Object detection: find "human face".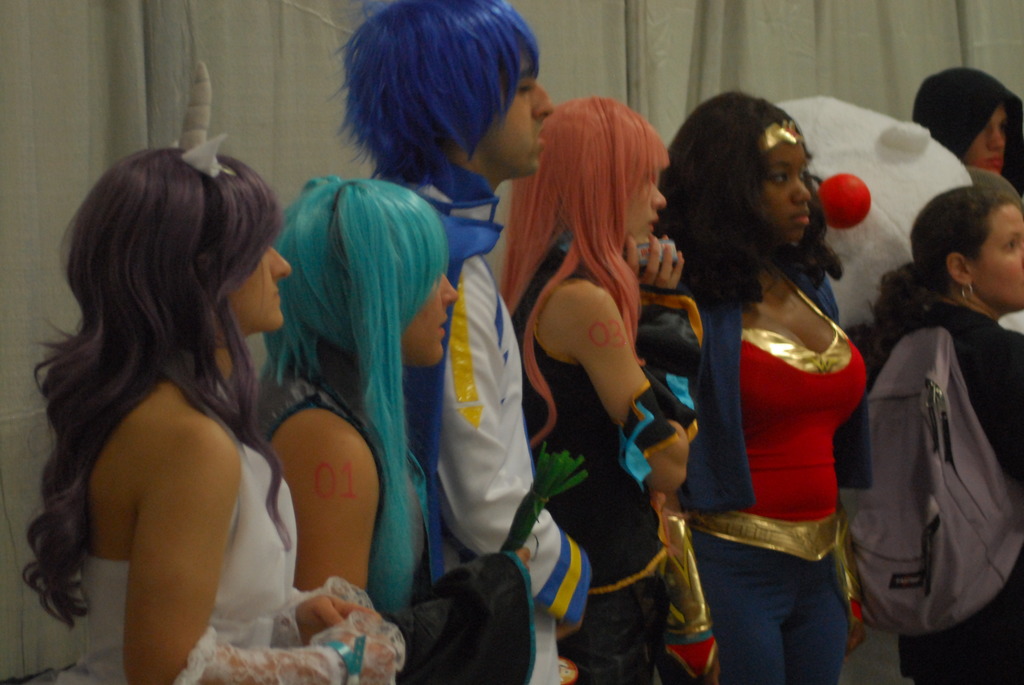
x1=481, y1=59, x2=557, y2=175.
